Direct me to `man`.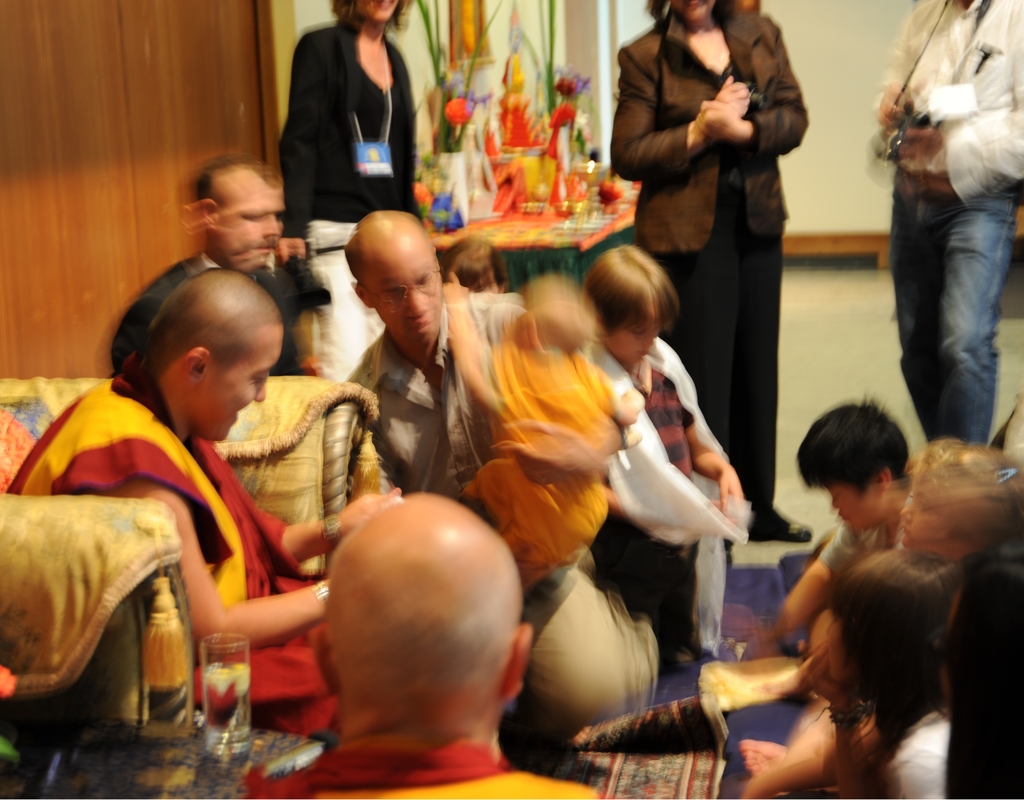
Direction: rect(344, 194, 652, 708).
